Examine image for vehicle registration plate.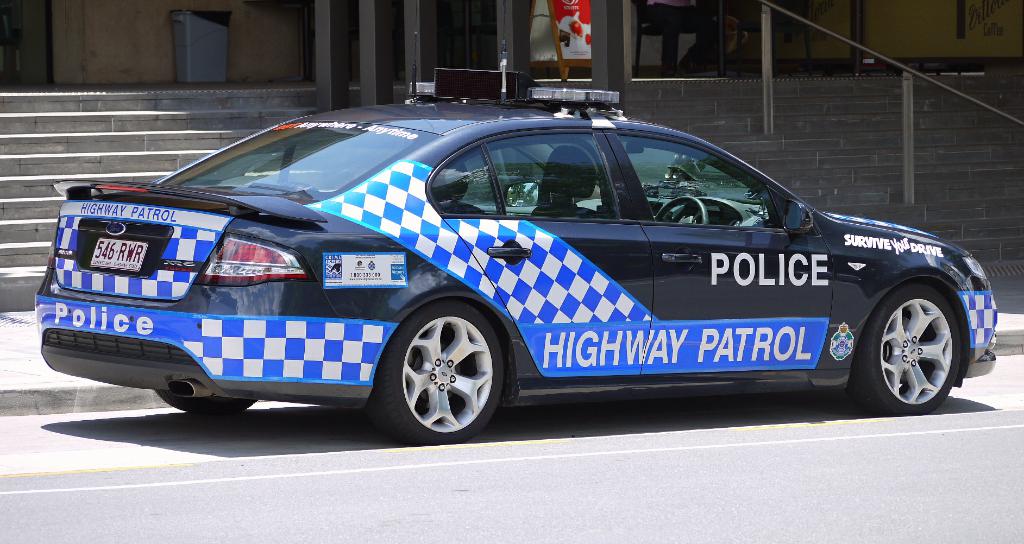
Examination result: <region>87, 238, 147, 271</region>.
